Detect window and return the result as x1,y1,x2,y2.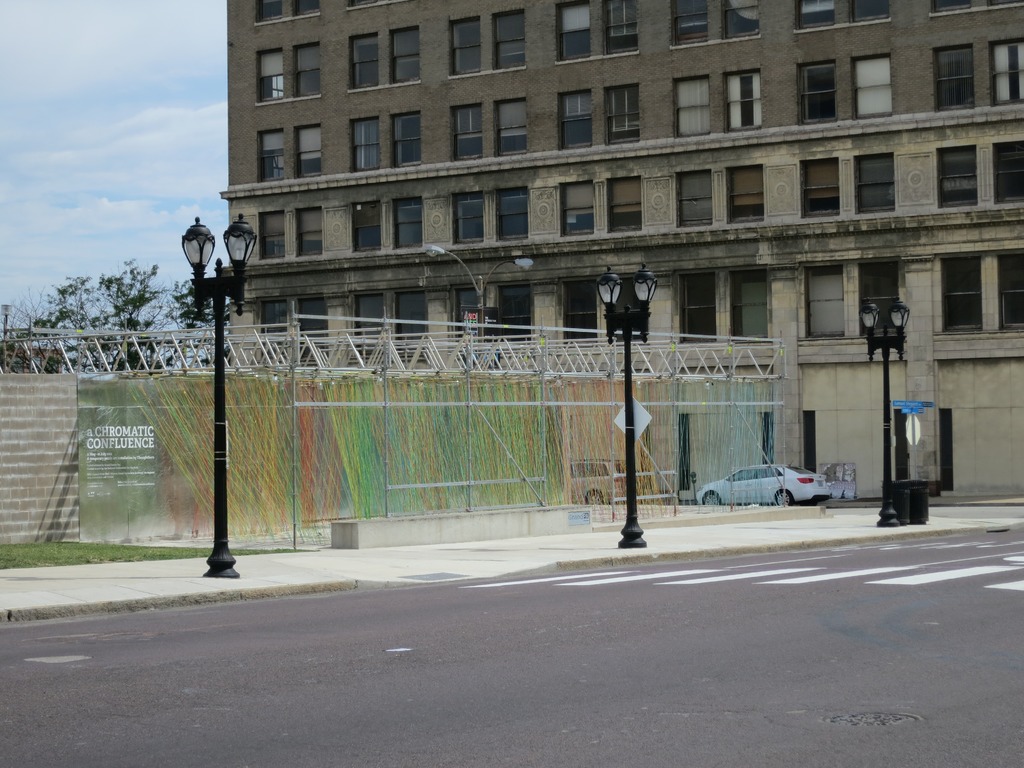
669,3,710,45.
